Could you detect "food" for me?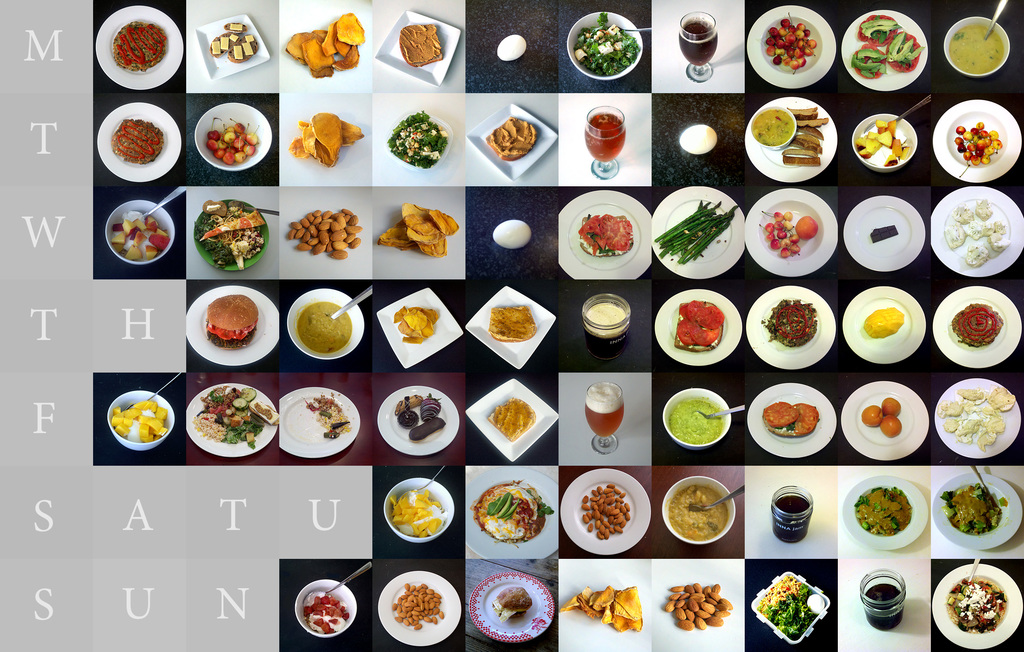
Detection result: [763, 401, 801, 426].
